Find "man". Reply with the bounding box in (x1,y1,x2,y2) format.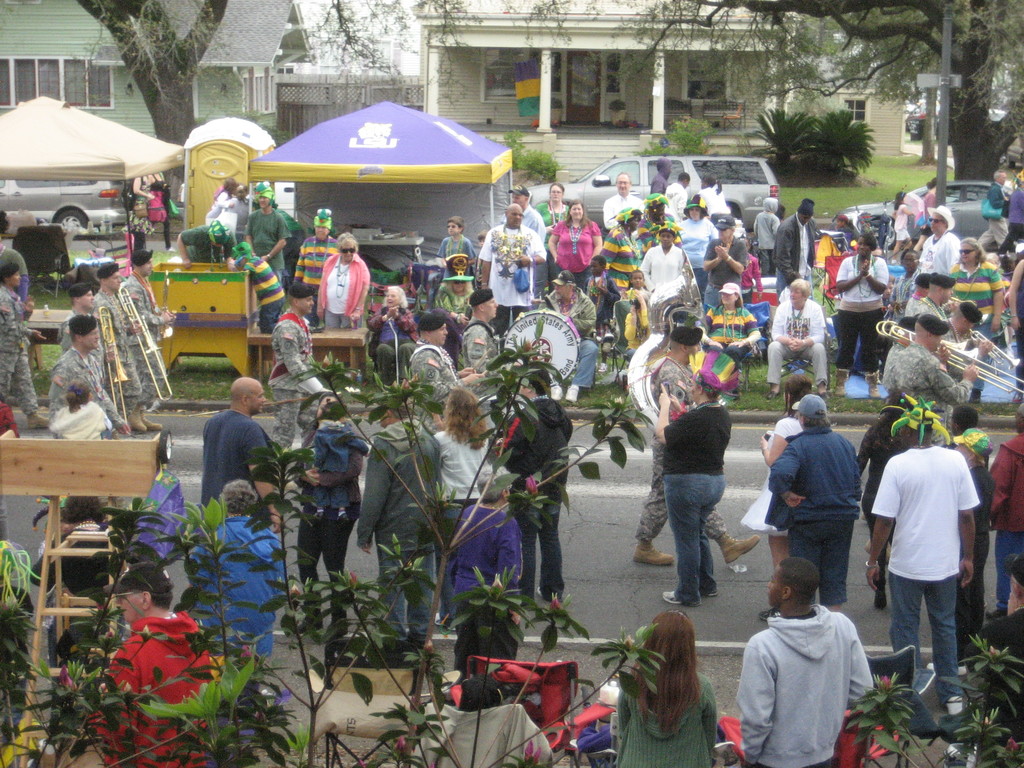
(772,202,810,295).
